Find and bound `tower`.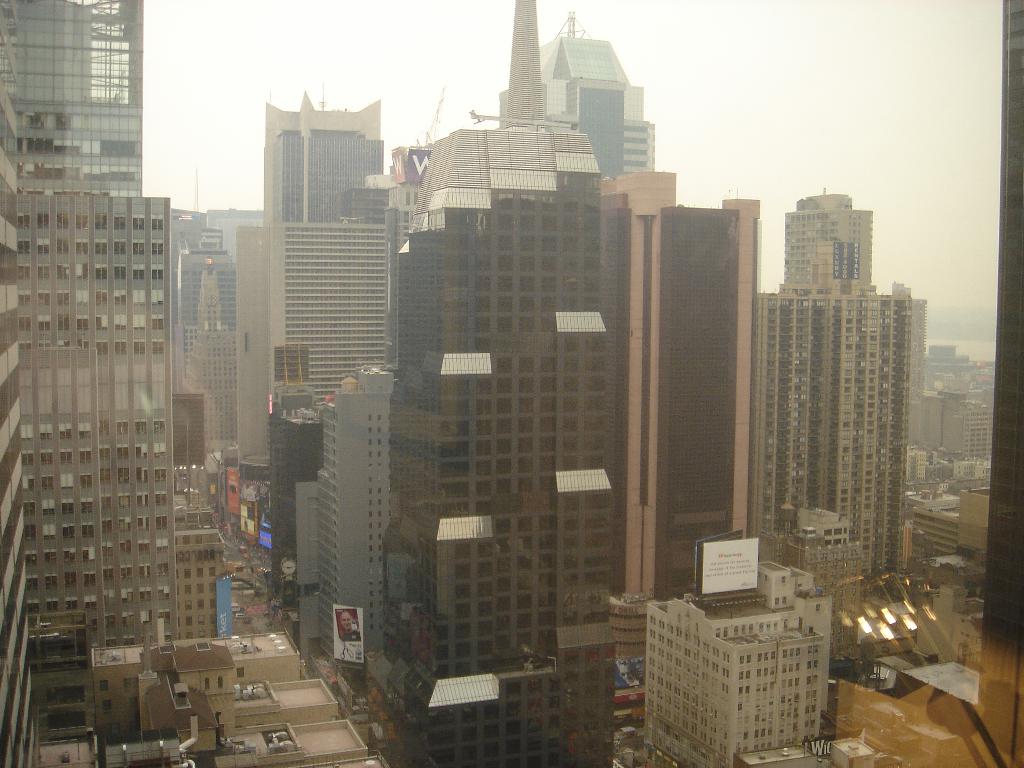
Bound: 600 166 762 602.
